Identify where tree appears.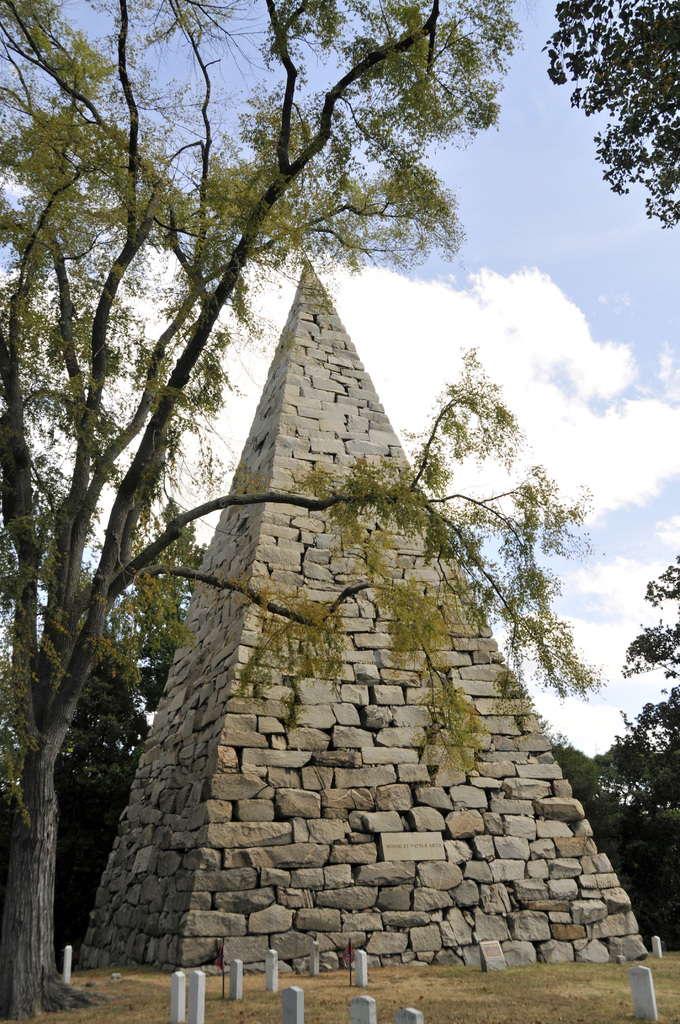
Appears at <region>0, 0, 606, 1023</region>.
